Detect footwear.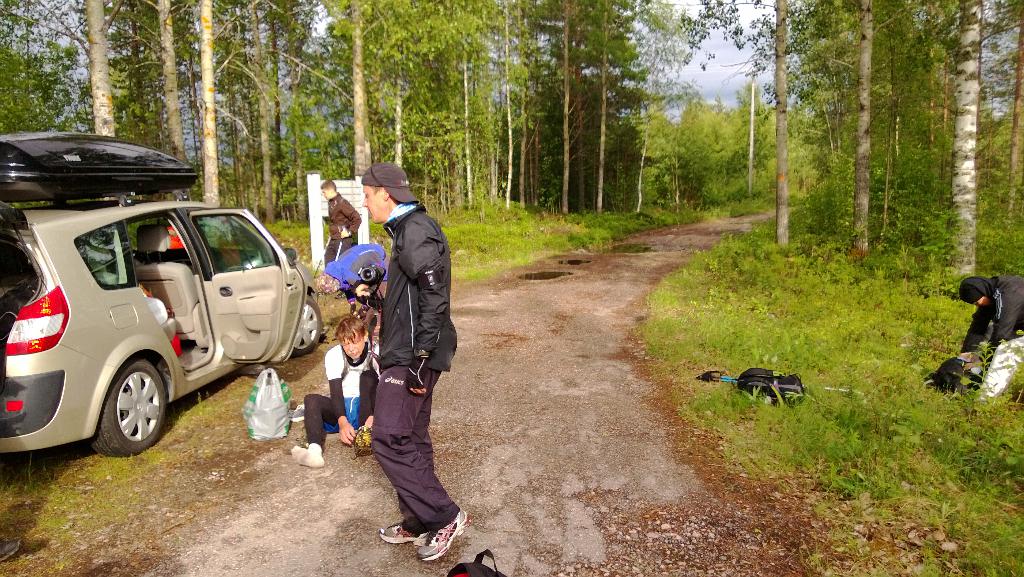
Detected at [x1=379, y1=519, x2=435, y2=544].
